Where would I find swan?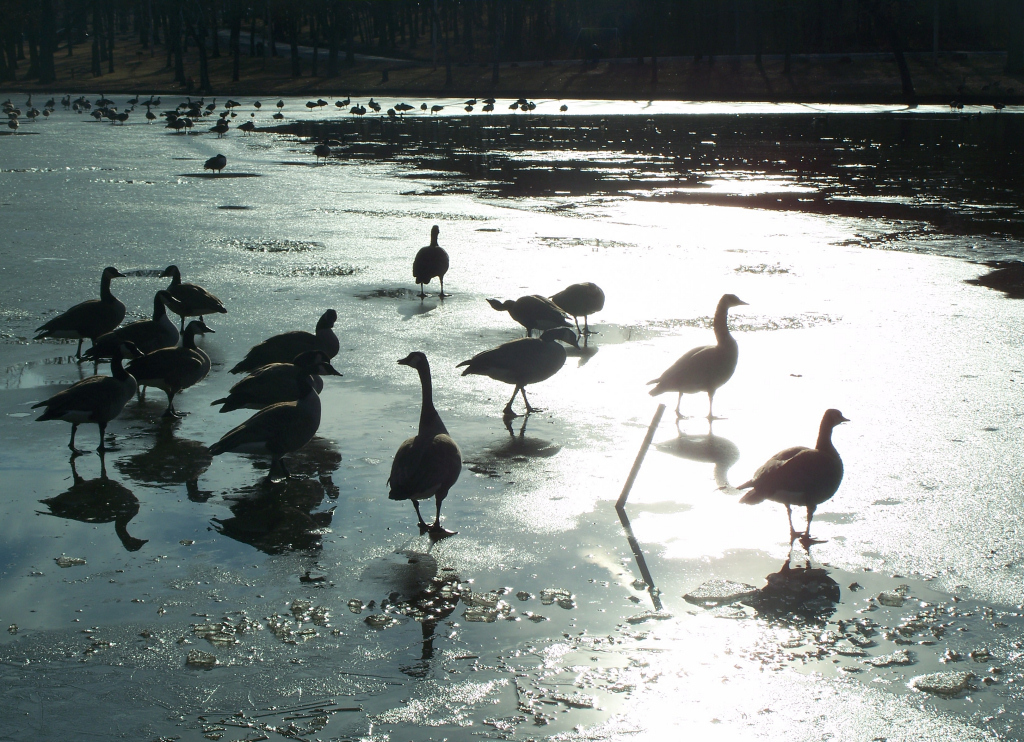
At (65,89,133,129).
